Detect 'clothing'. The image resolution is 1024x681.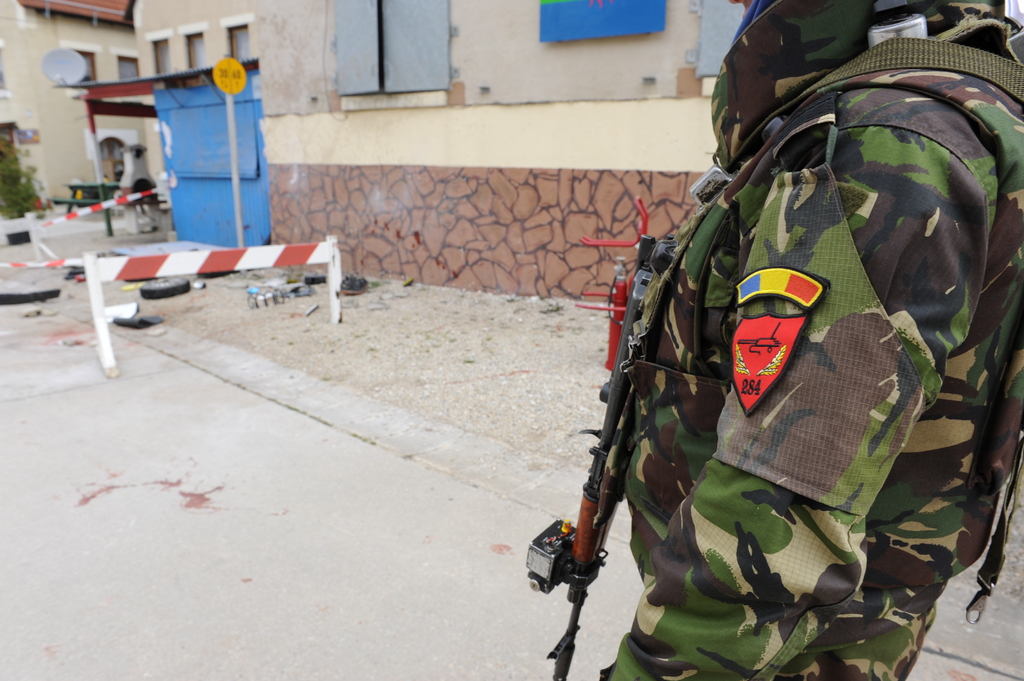
left=649, top=61, right=1011, bottom=569.
